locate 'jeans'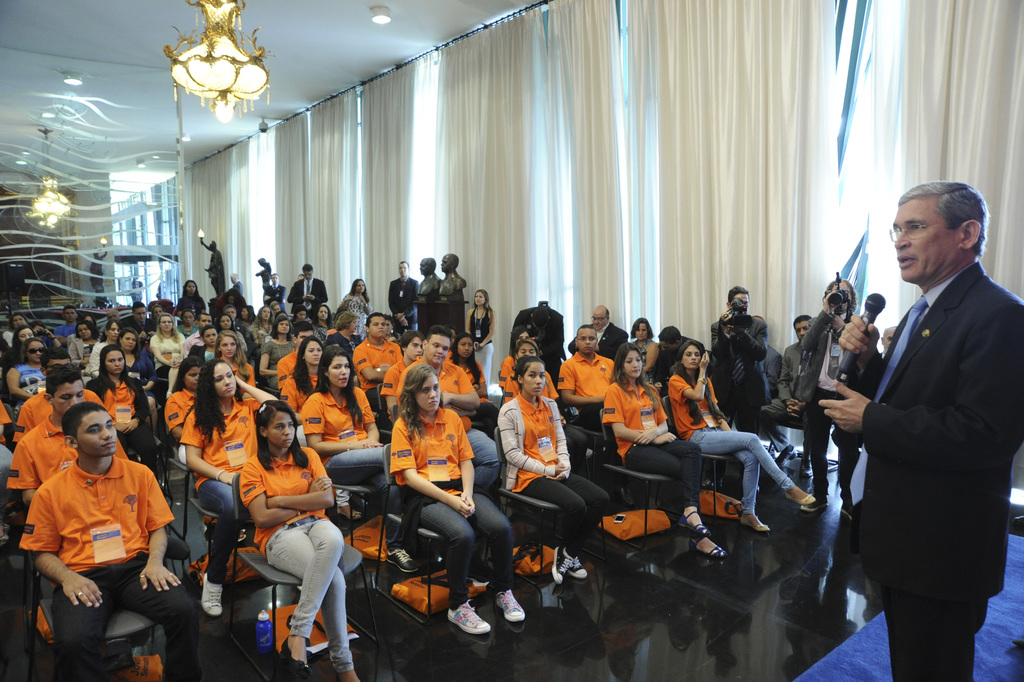
bbox=[191, 483, 253, 581]
